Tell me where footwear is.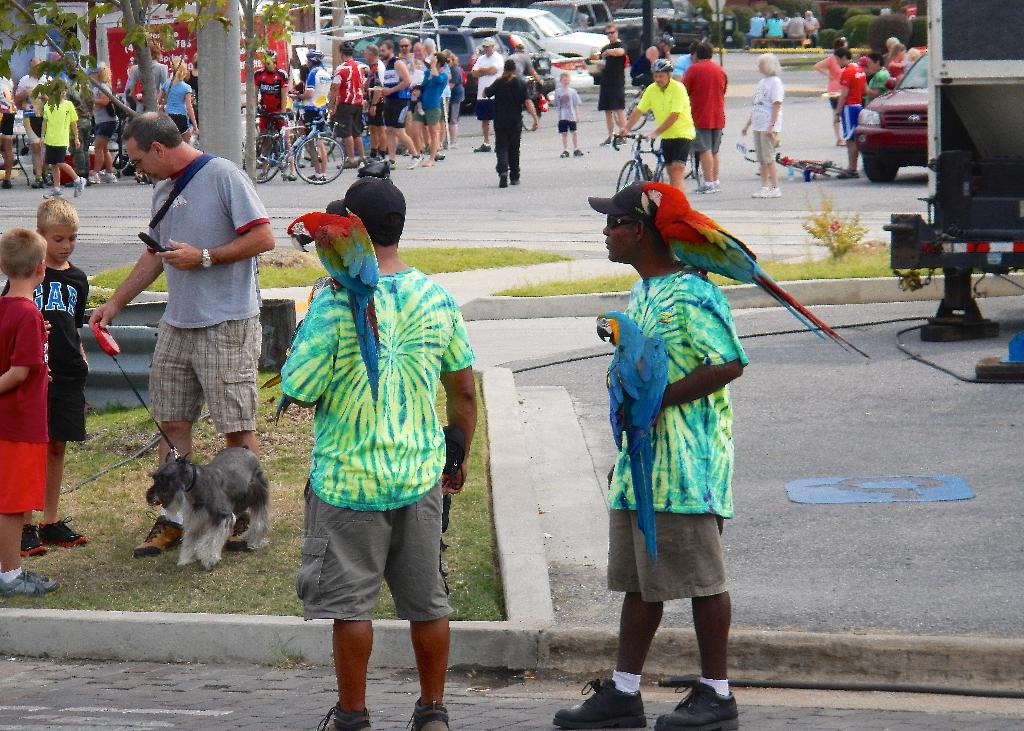
footwear is at region(835, 137, 847, 145).
